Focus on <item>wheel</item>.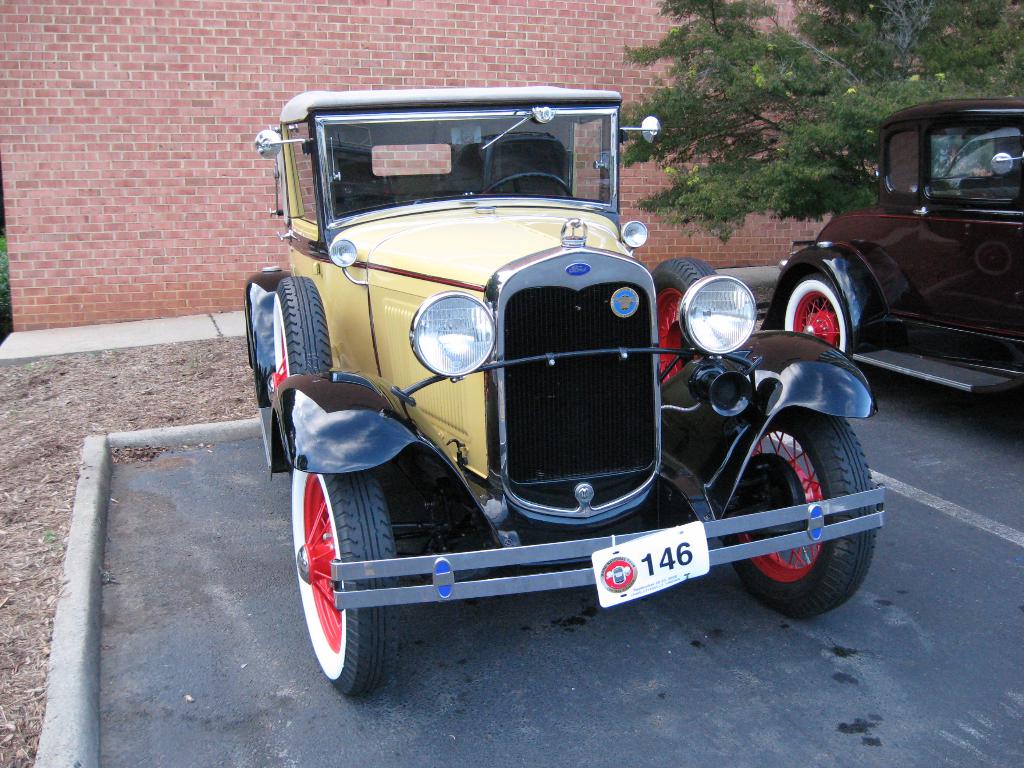
Focused at rect(784, 272, 853, 353).
